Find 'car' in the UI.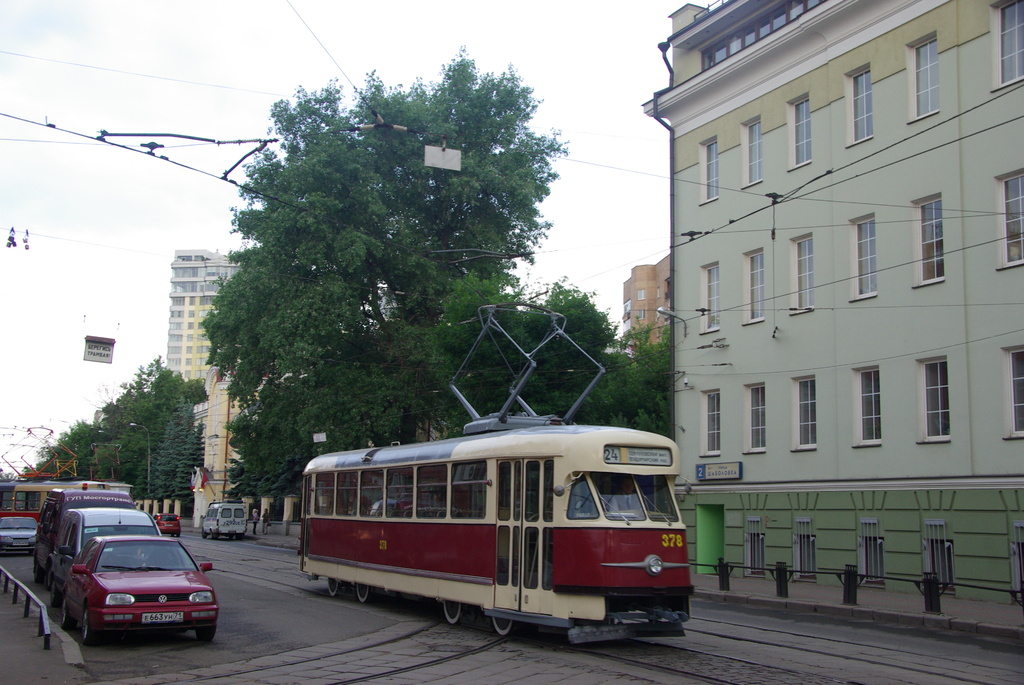
UI element at crop(156, 515, 180, 537).
